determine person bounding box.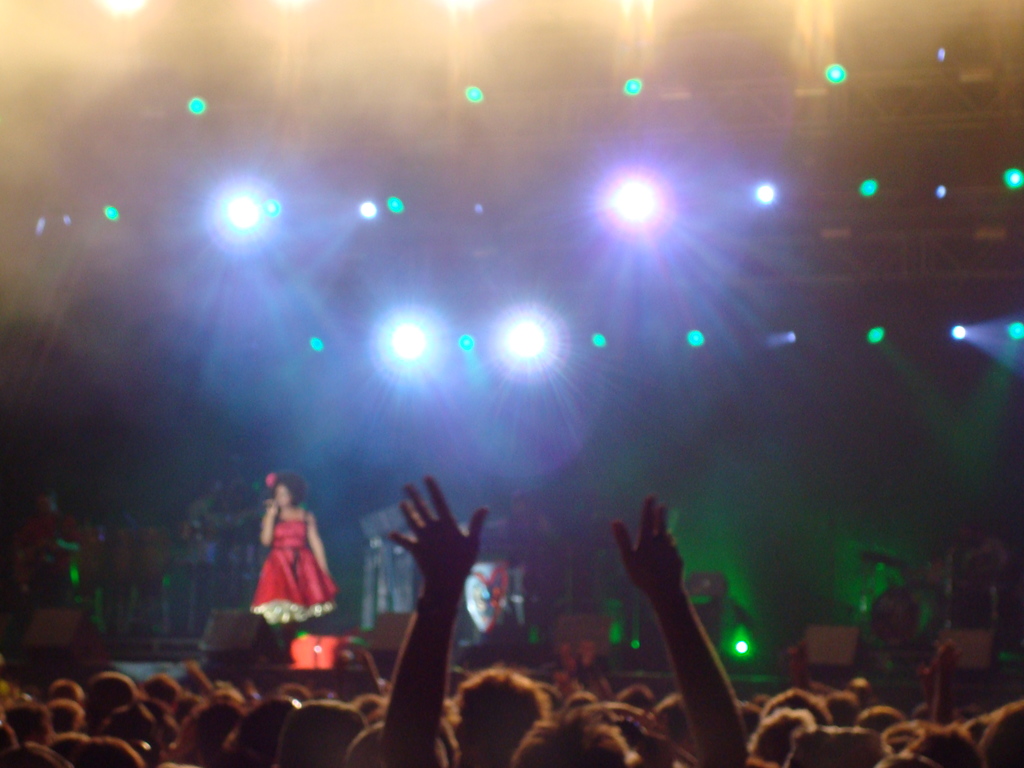
Determined: {"left": 72, "top": 527, "right": 104, "bottom": 612}.
